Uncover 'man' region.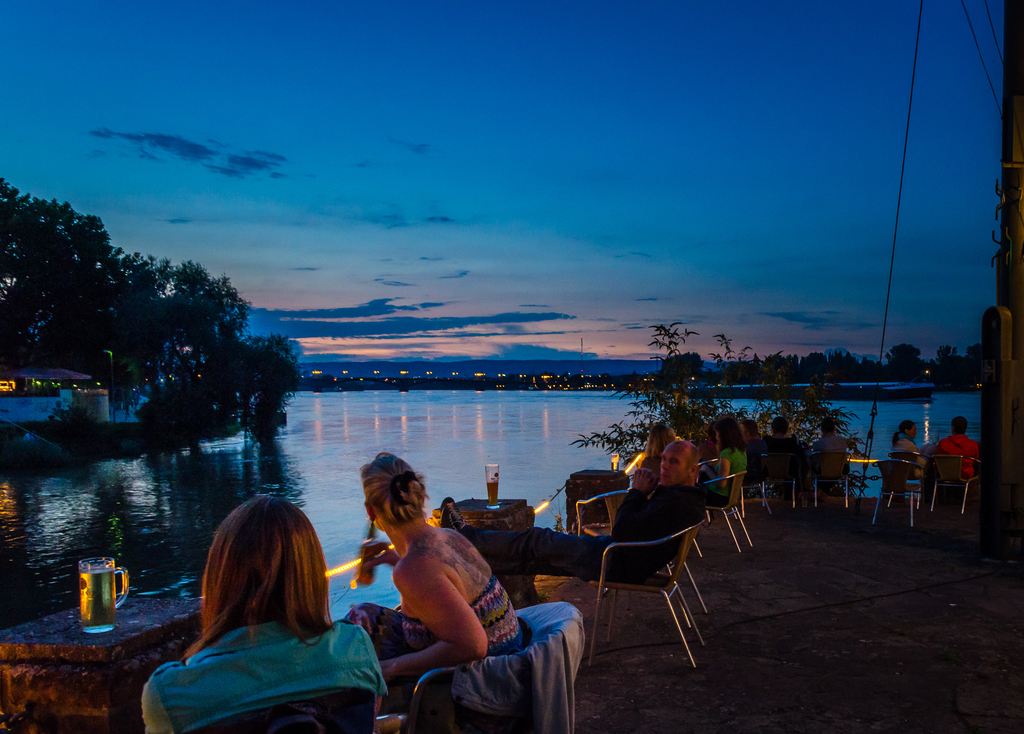
Uncovered: region(812, 418, 850, 505).
